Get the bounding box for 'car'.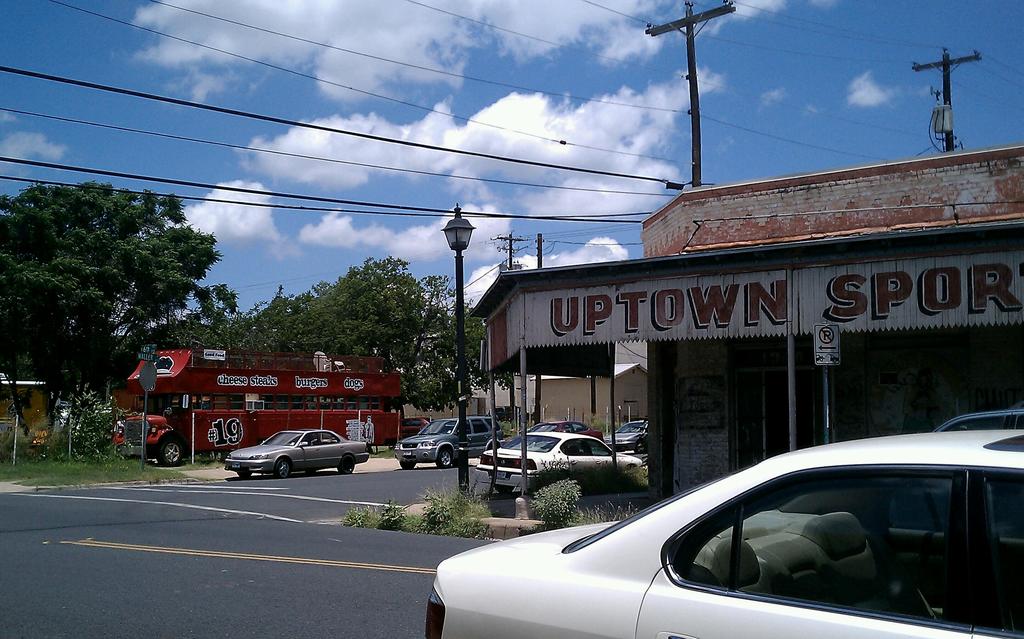
525/420/604/440.
